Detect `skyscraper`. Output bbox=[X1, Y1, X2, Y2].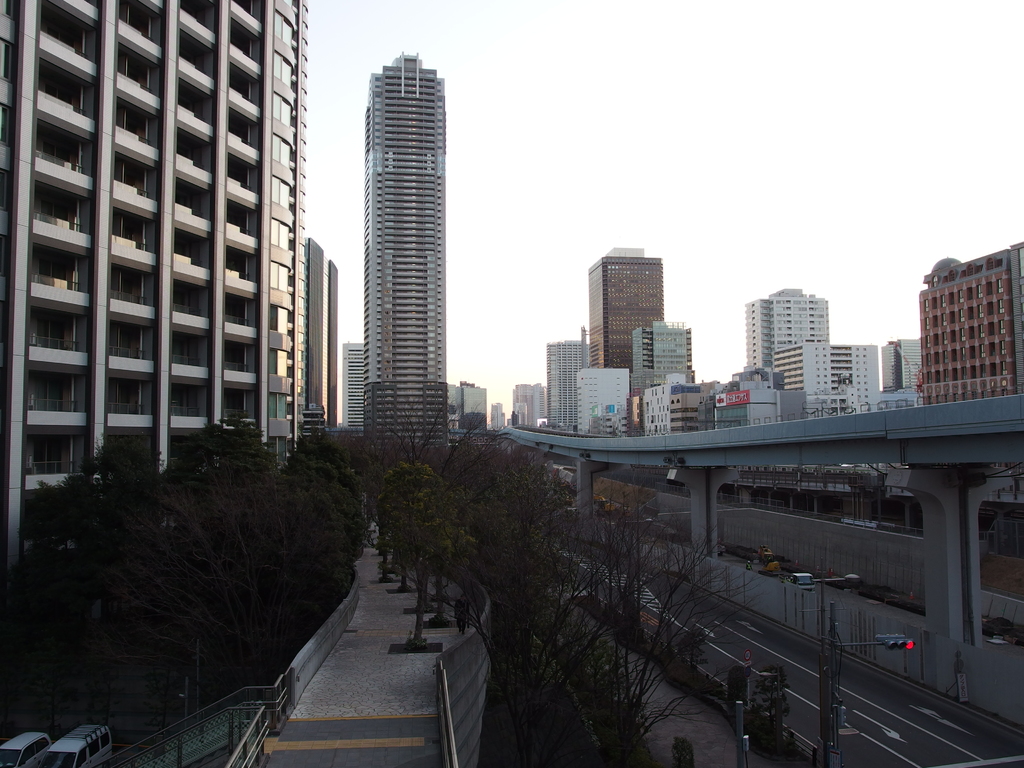
bbox=[343, 338, 369, 422].
